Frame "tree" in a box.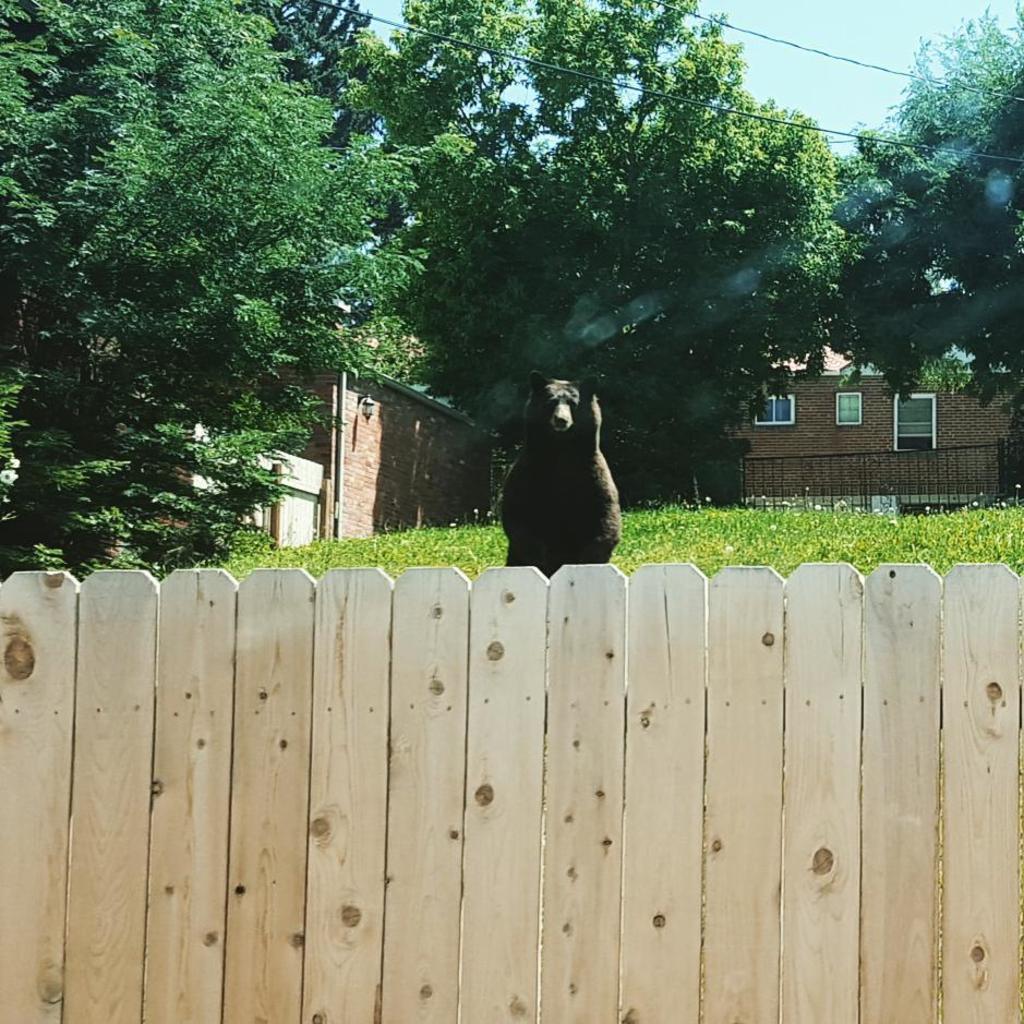
[541, 0, 745, 429].
